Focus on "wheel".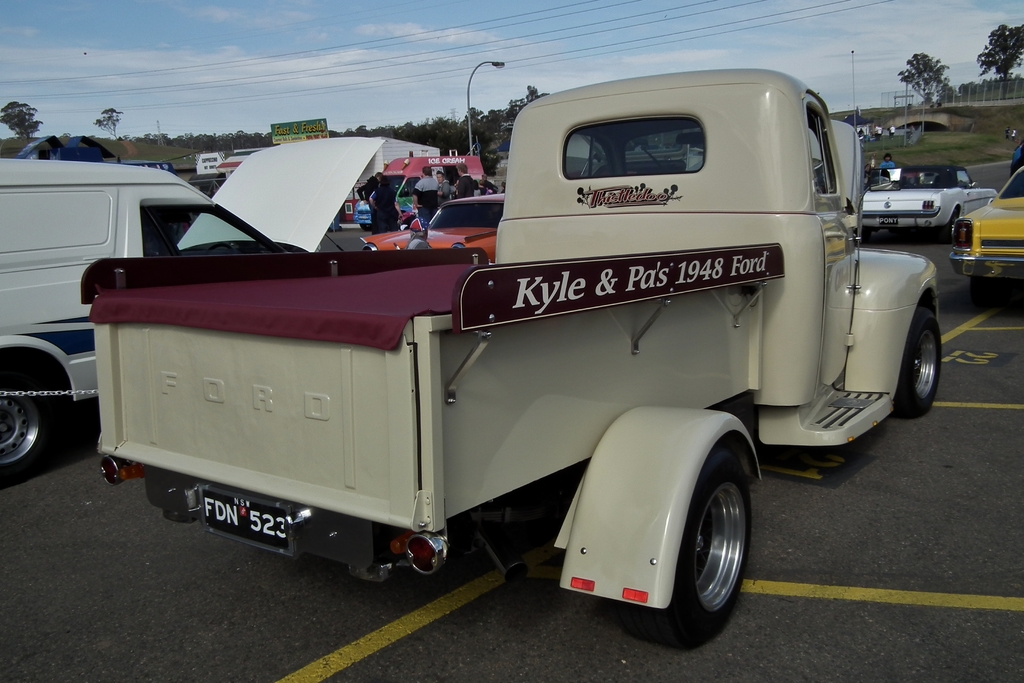
Focused at [left=0, top=364, right=49, bottom=483].
